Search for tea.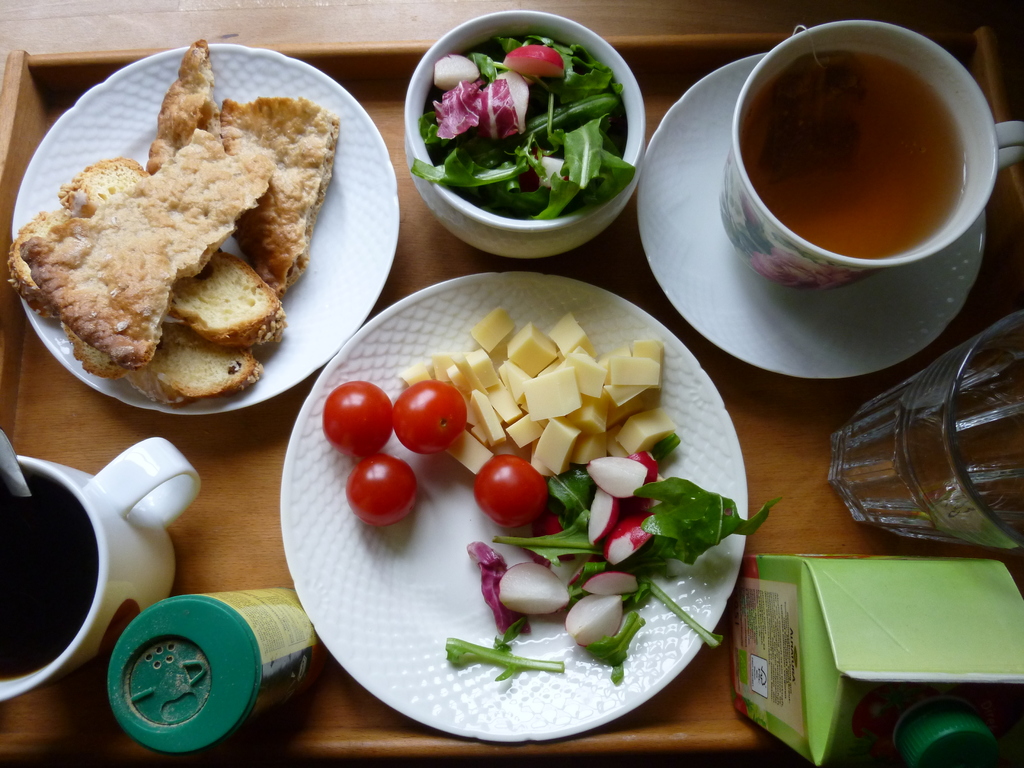
Found at 743 51 969 257.
